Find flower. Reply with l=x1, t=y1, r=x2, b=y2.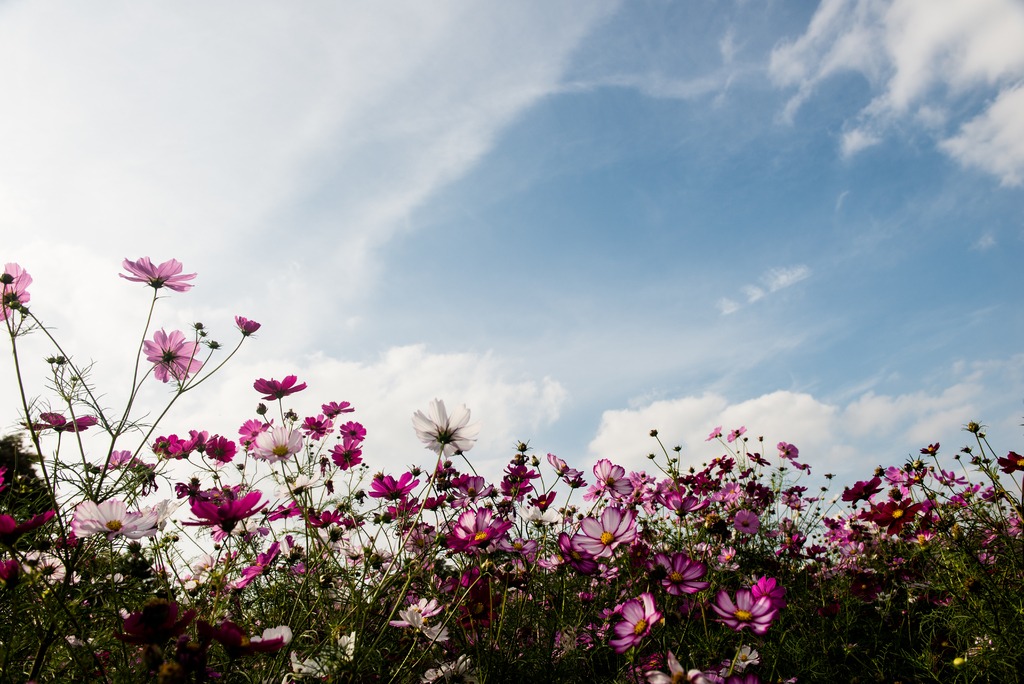
l=649, t=548, r=708, b=609.
